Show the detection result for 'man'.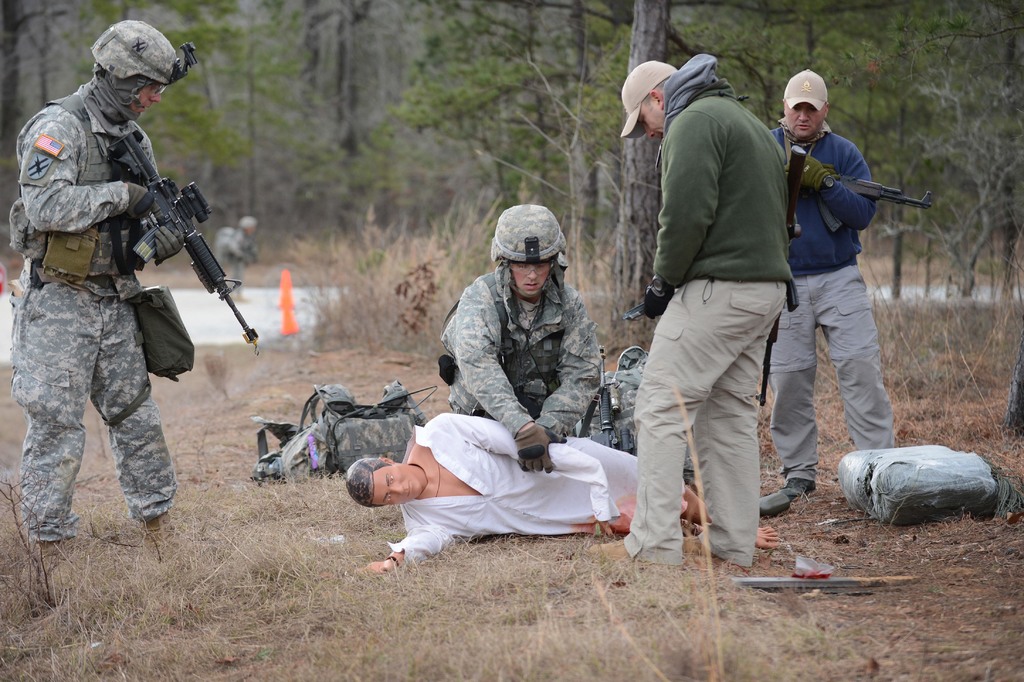
crop(767, 69, 900, 497).
